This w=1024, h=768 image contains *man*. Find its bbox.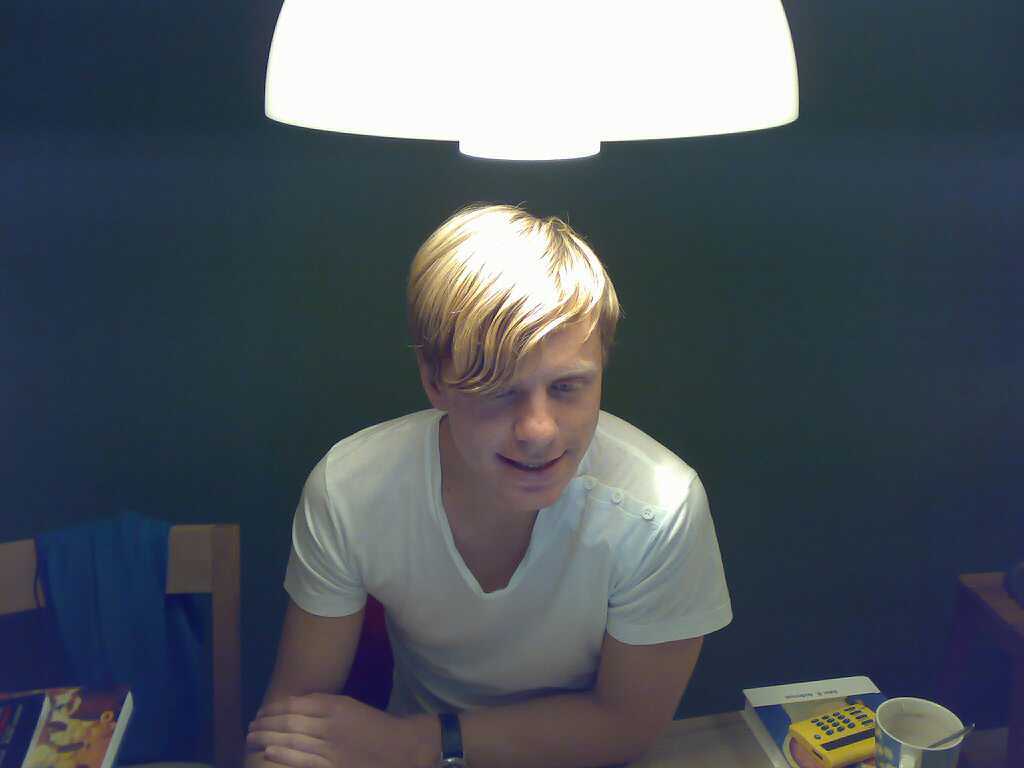
244:193:776:744.
